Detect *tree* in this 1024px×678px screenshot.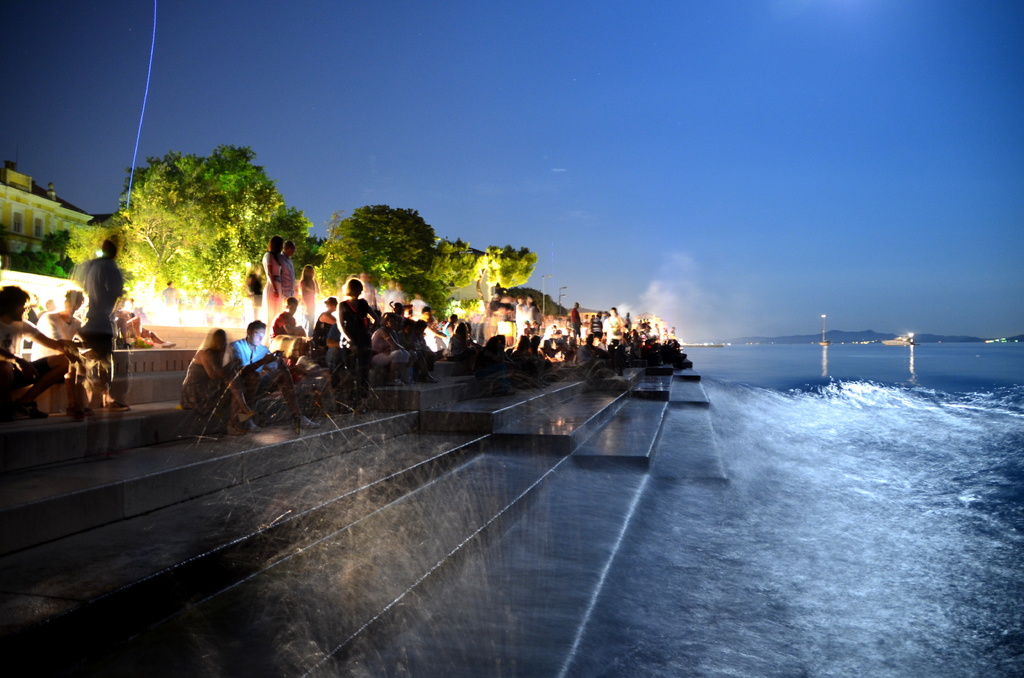
Detection: <region>428, 231, 492, 320</region>.
